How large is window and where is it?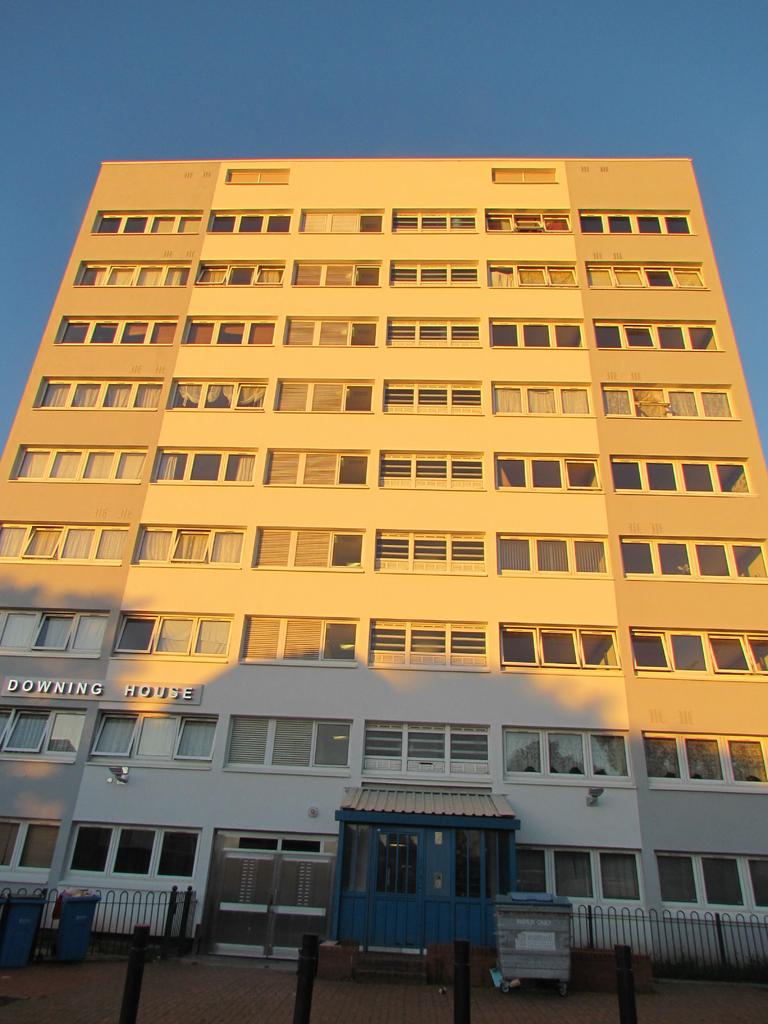
Bounding box: crop(716, 452, 749, 491).
